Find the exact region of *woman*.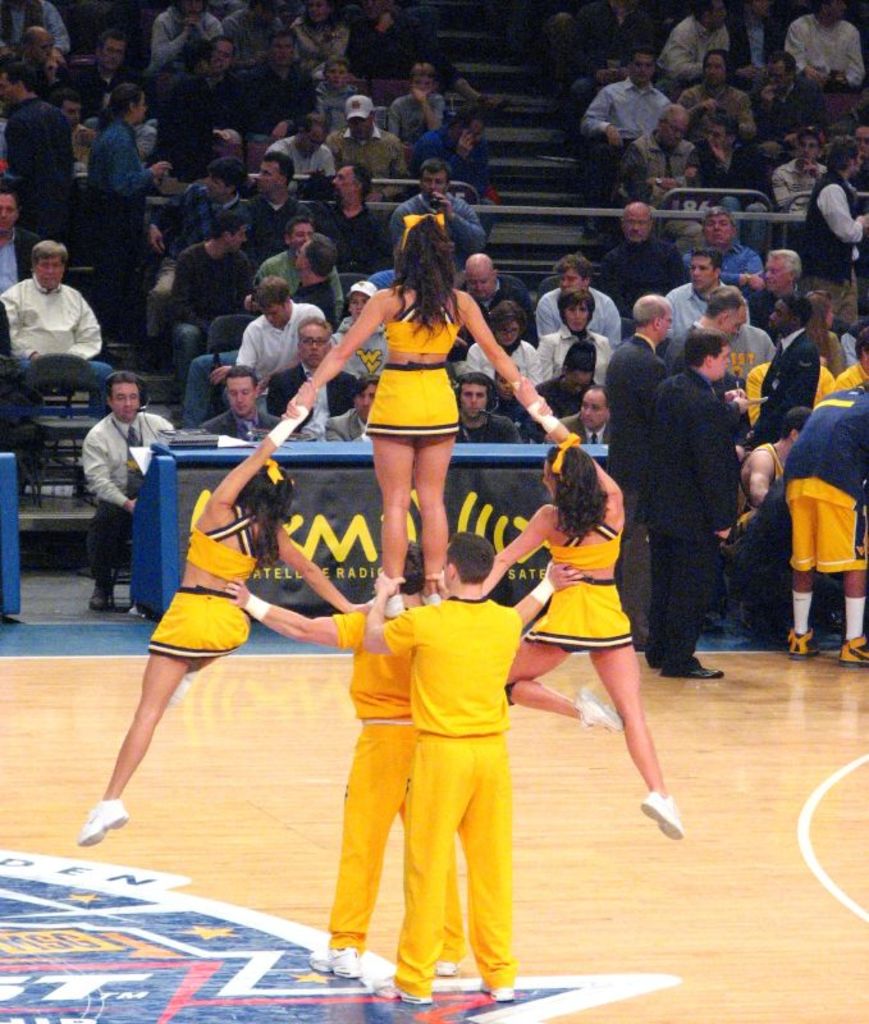
Exact region: bbox(465, 296, 543, 385).
